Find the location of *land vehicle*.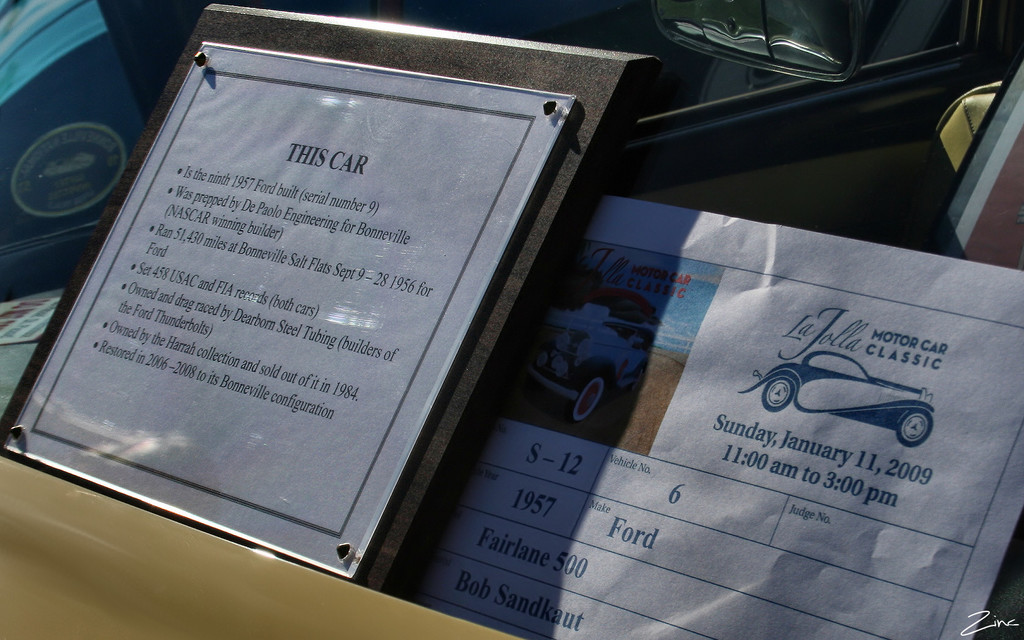
Location: <region>736, 349, 936, 451</region>.
